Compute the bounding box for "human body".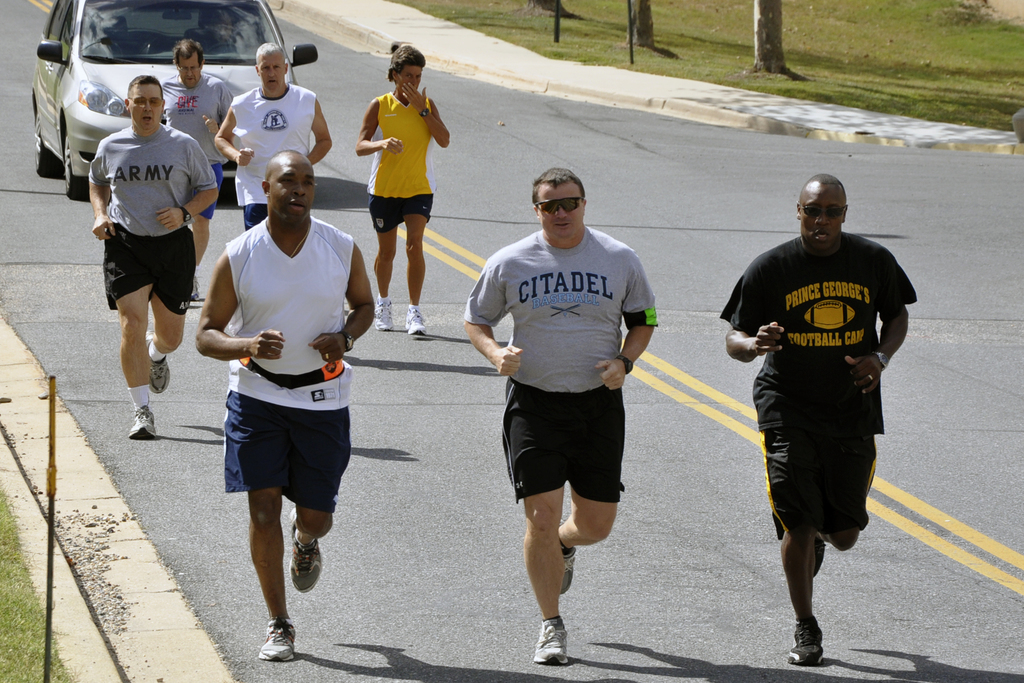
Rect(366, 44, 455, 335).
